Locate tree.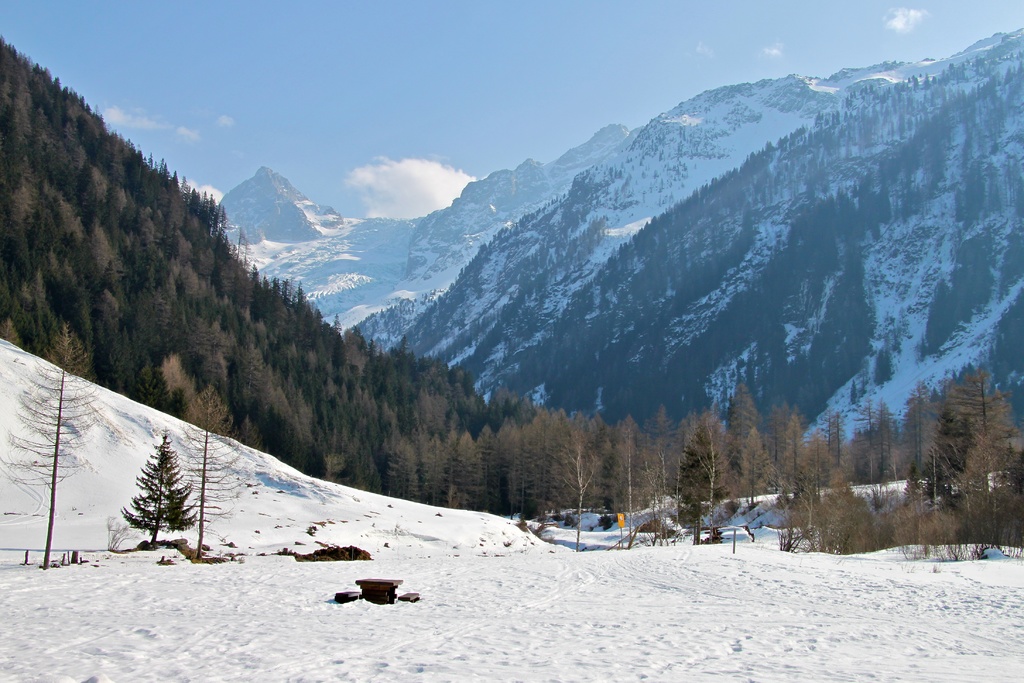
Bounding box: <bbox>116, 441, 198, 564</bbox>.
